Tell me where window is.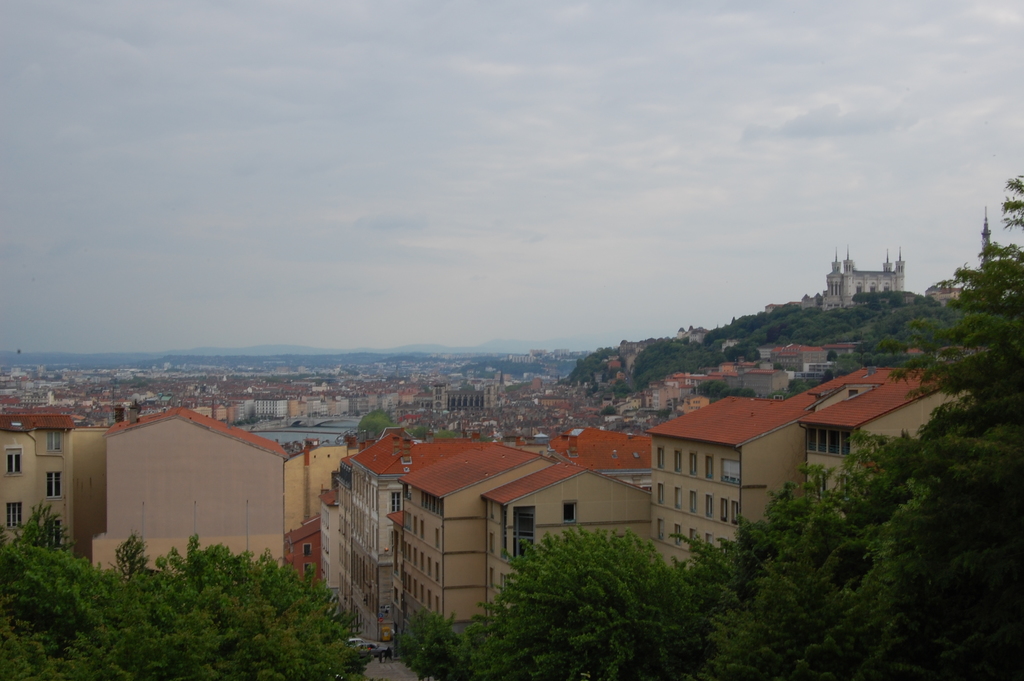
window is at locate(8, 505, 26, 526).
